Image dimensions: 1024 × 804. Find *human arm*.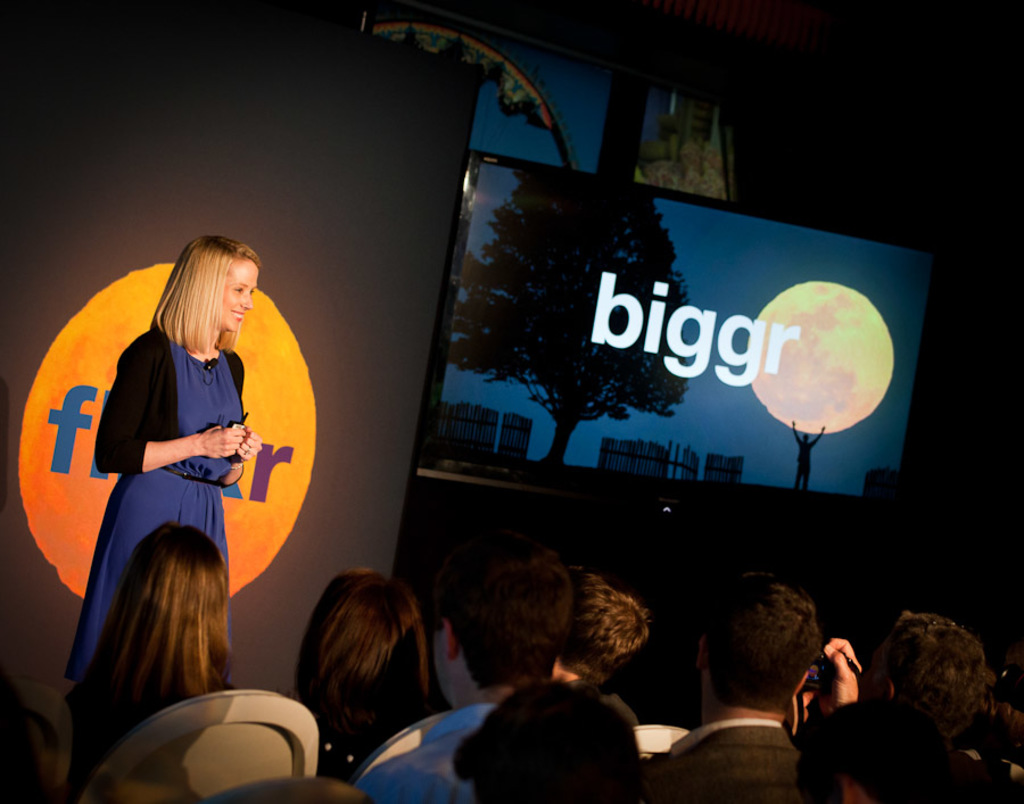
(left=94, top=338, right=241, bottom=473).
